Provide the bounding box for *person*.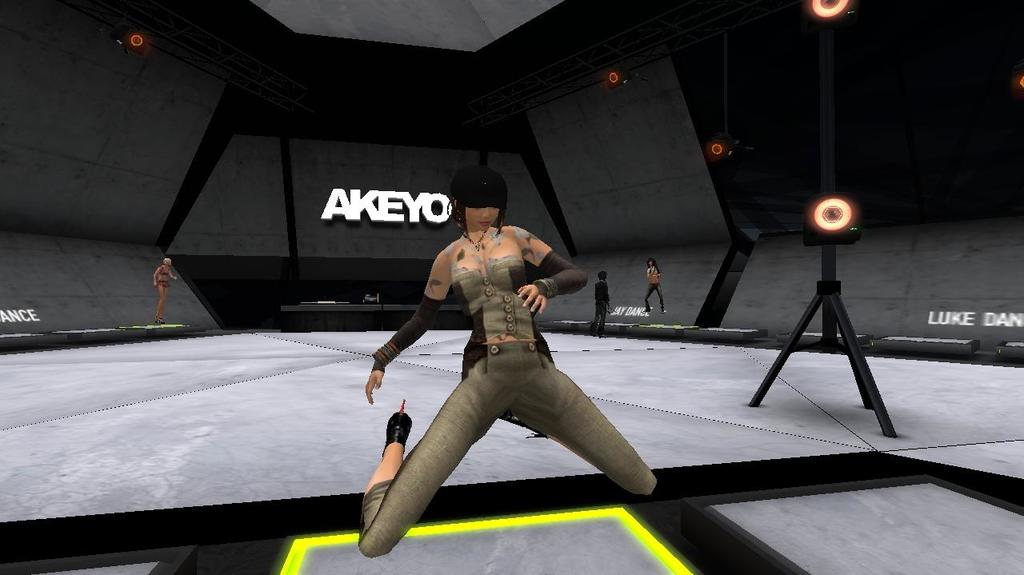
645,256,663,305.
